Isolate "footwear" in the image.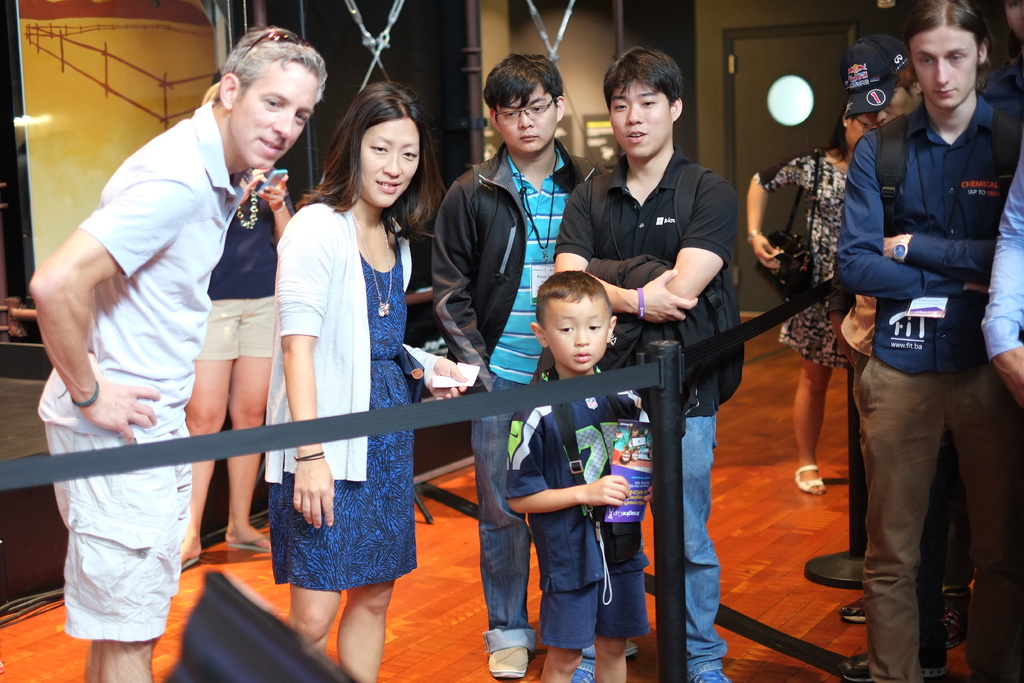
Isolated region: <box>783,456,833,503</box>.
